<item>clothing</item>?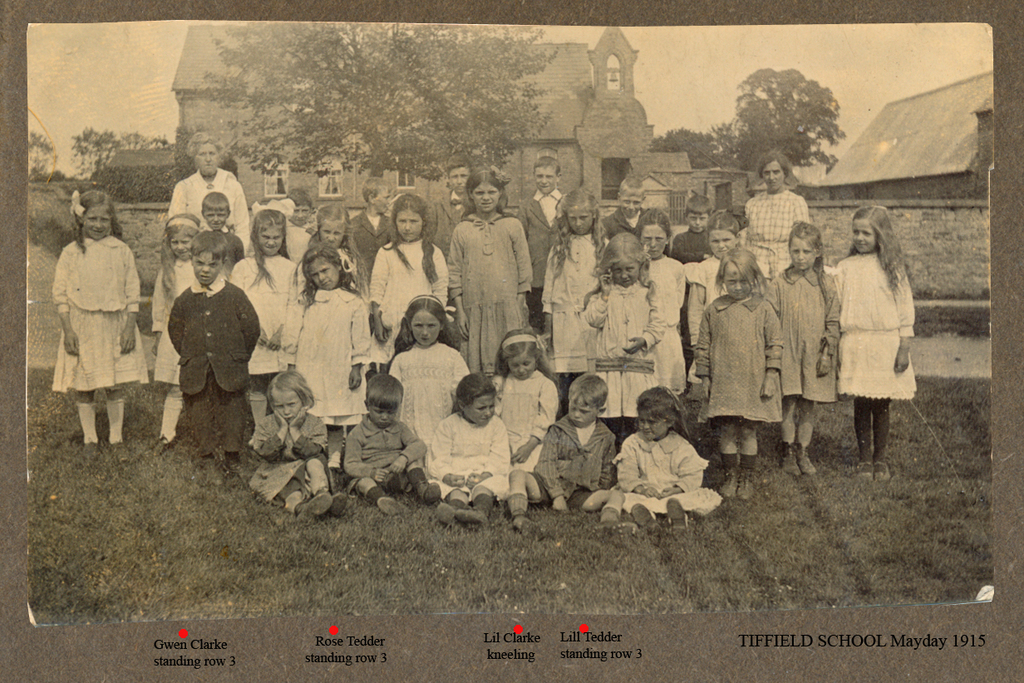
box(761, 263, 839, 408)
